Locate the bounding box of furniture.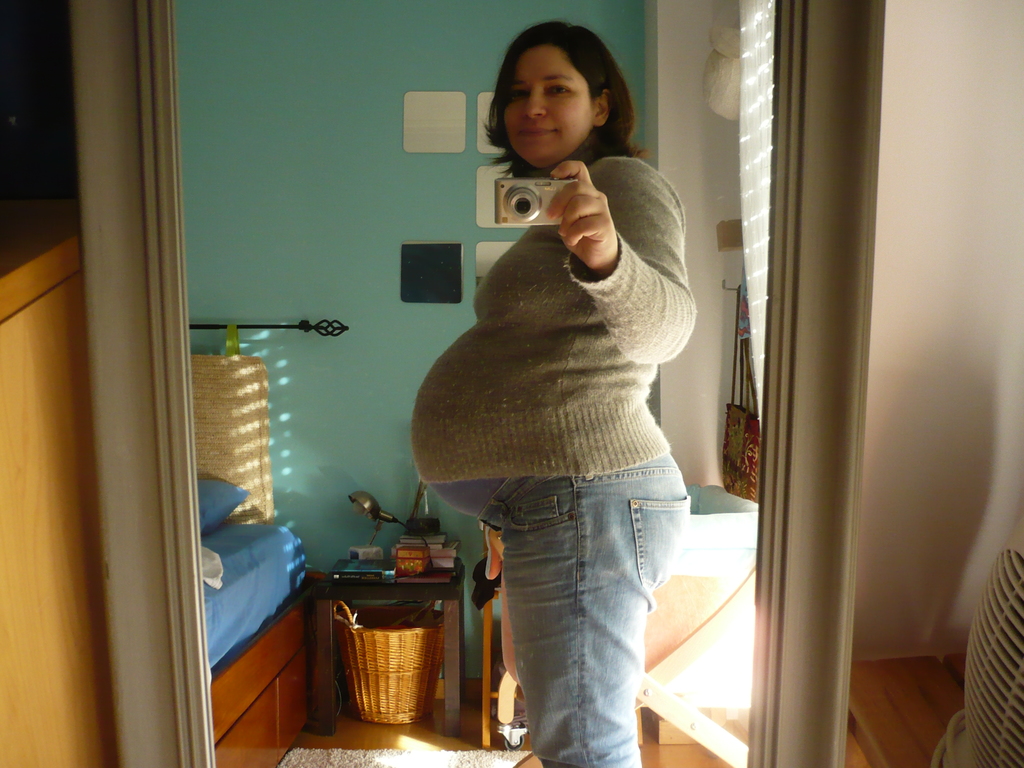
Bounding box: {"left": 196, "top": 475, "right": 313, "bottom": 767}.
